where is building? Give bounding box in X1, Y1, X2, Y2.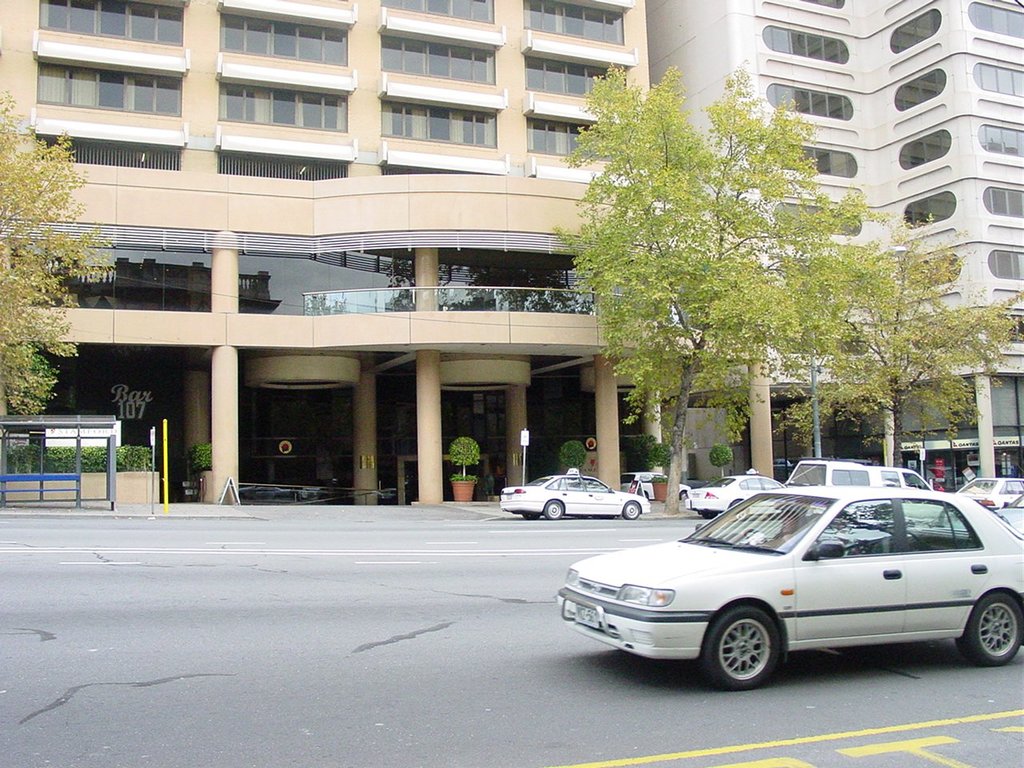
0, 0, 772, 509.
